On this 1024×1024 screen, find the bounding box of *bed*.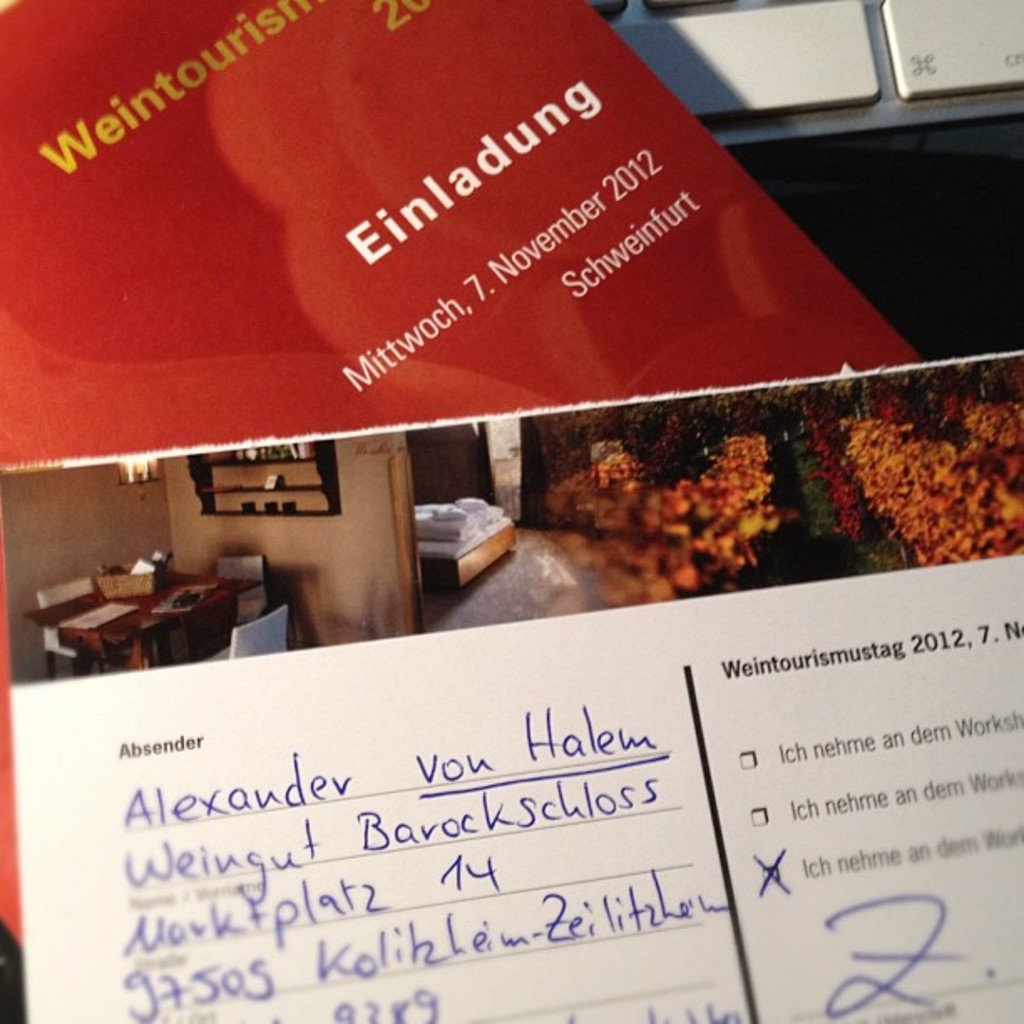
Bounding box: bbox(415, 494, 522, 592).
